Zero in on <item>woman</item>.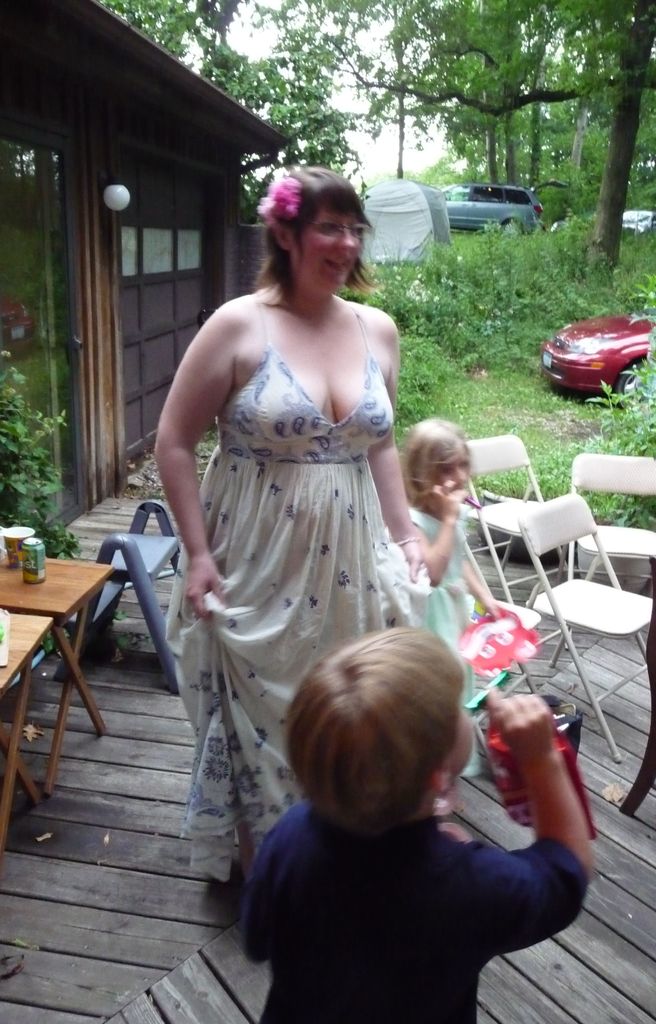
Zeroed in: [left=138, top=153, right=451, bottom=852].
